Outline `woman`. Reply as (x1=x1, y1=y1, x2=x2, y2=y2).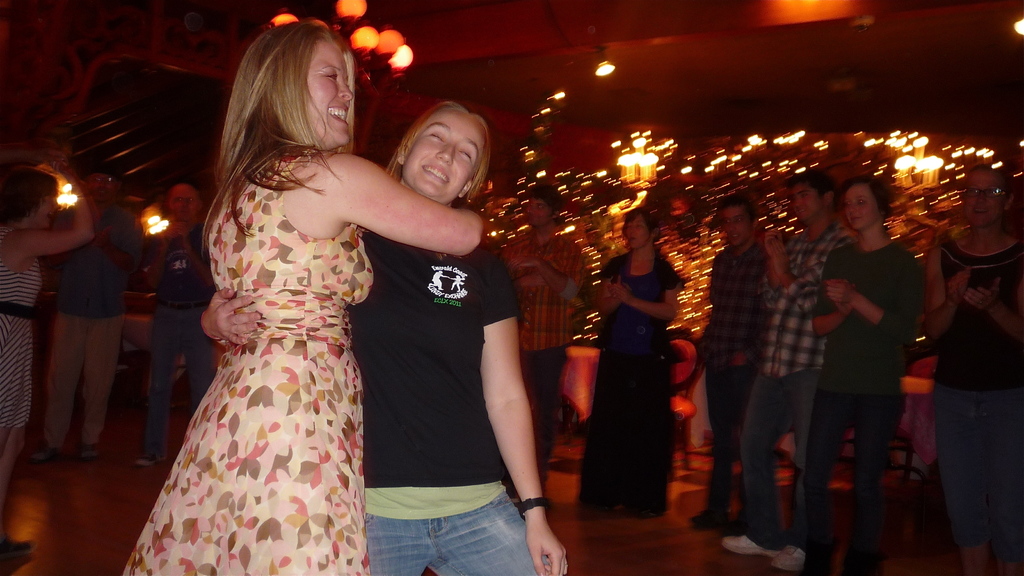
(x1=0, y1=153, x2=84, y2=575).
